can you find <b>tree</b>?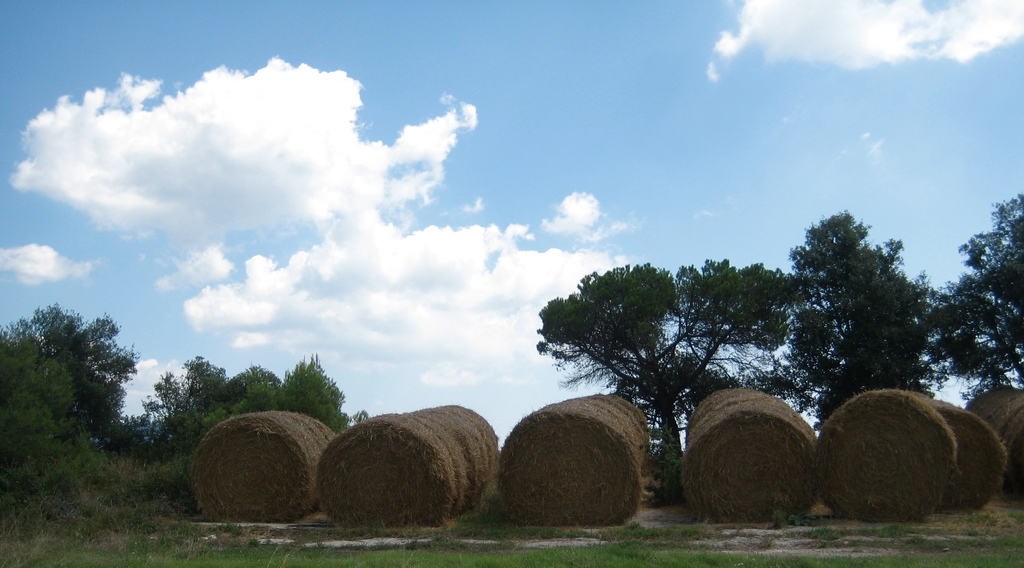
Yes, bounding box: select_region(524, 251, 844, 469).
